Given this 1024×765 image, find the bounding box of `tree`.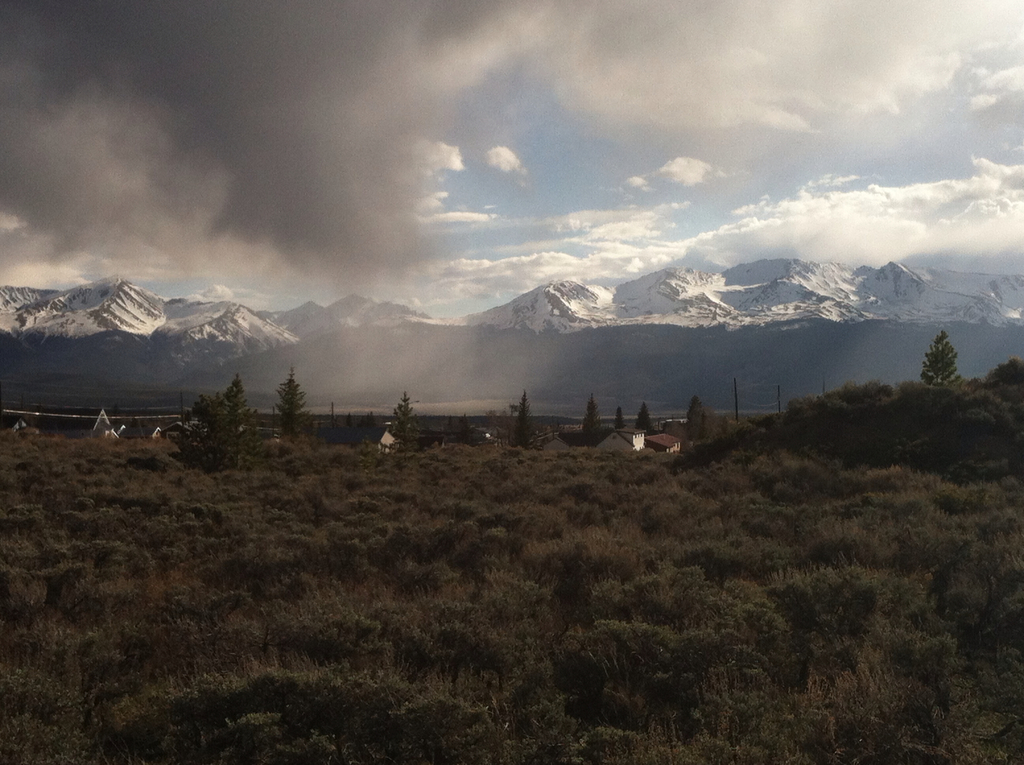
l=690, t=396, r=710, b=440.
